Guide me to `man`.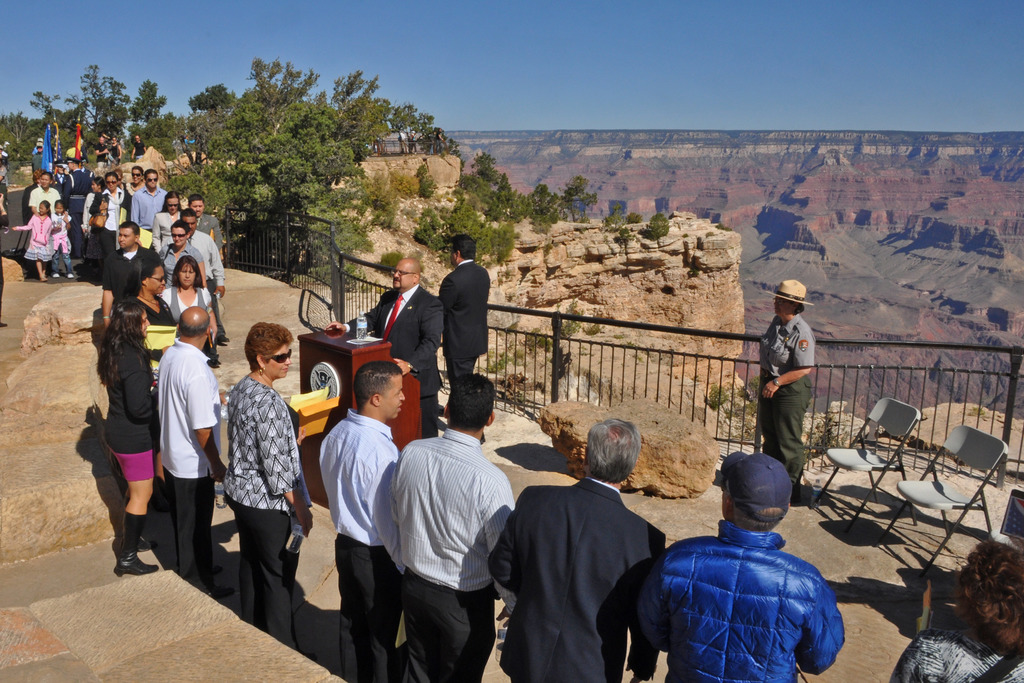
Guidance: <box>122,165,165,233</box>.
